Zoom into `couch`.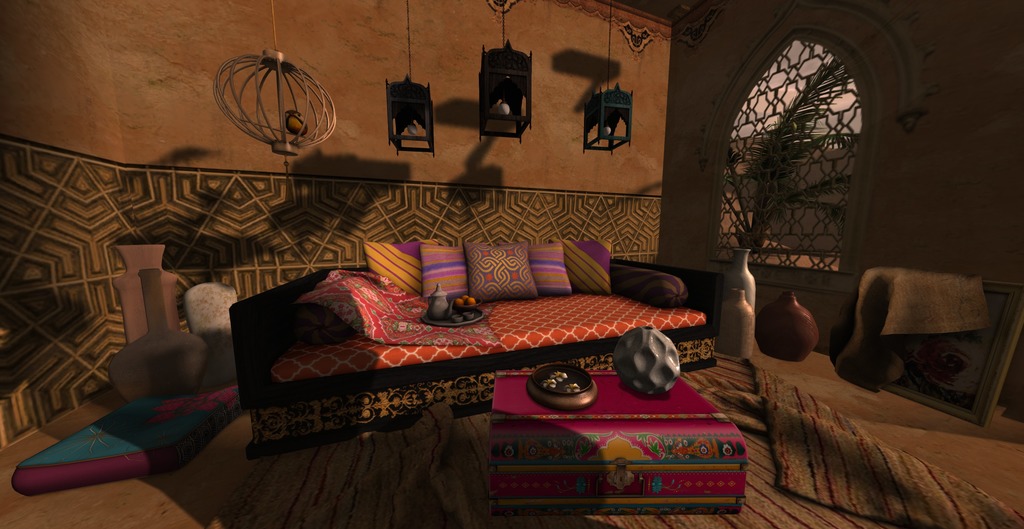
Zoom target: [left=214, top=224, right=738, bottom=467].
